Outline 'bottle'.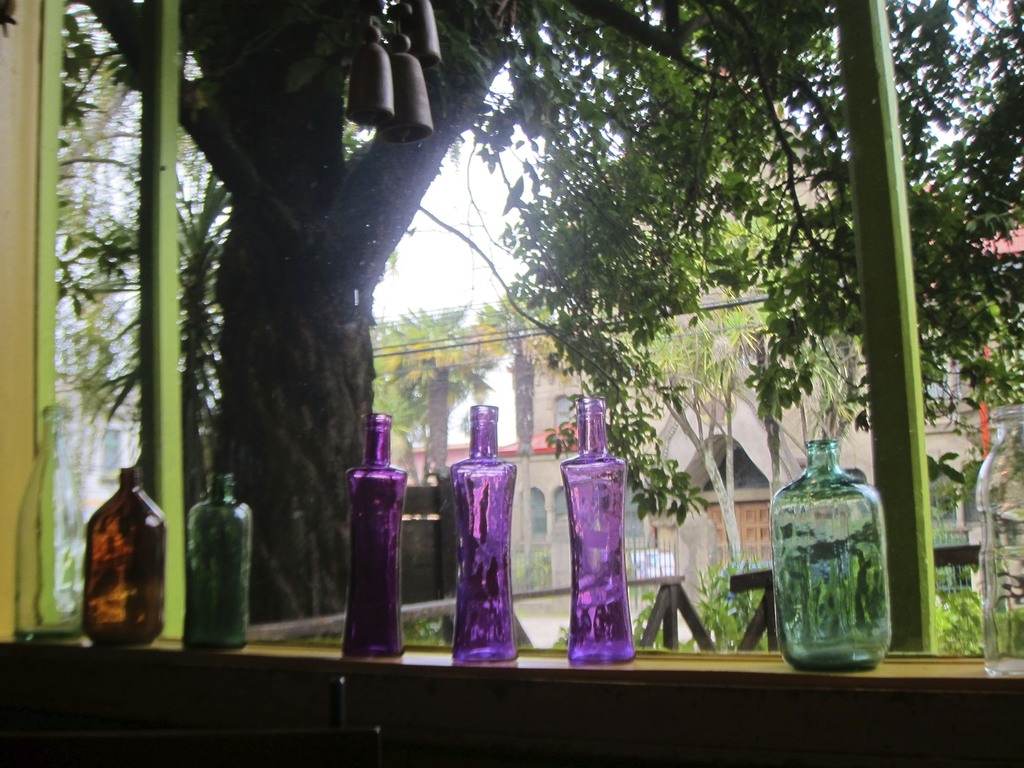
Outline: [left=446, top=403, right=518, bottom=667].
